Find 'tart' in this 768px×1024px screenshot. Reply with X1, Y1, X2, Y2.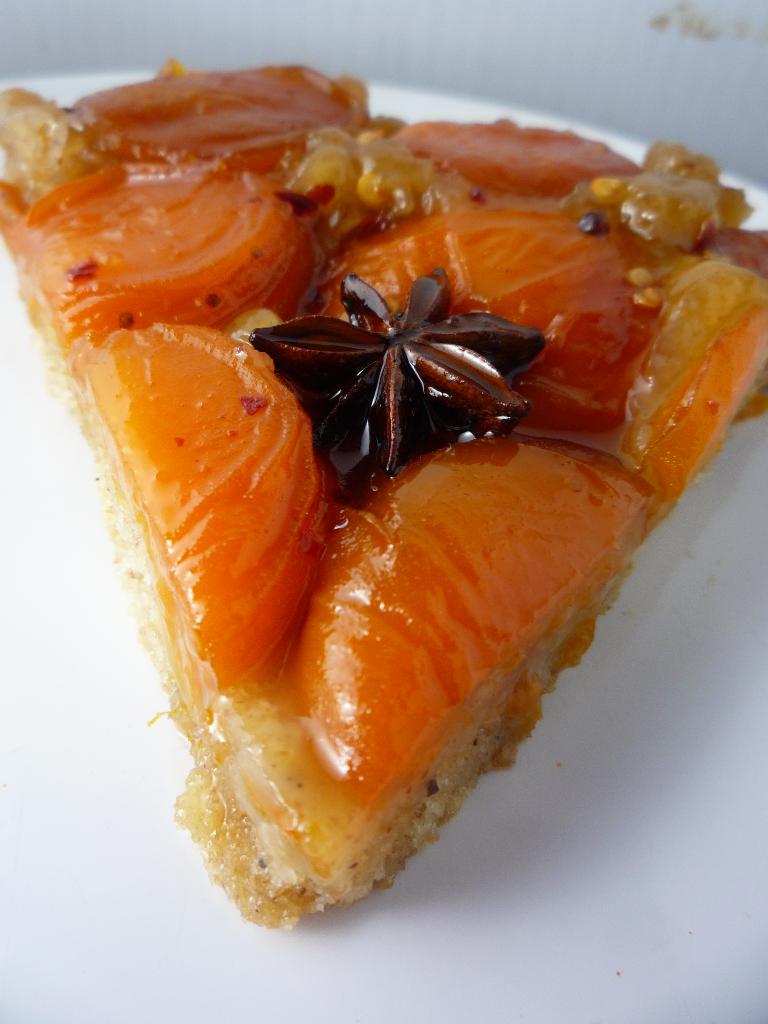
0, 109, 748, 922.
